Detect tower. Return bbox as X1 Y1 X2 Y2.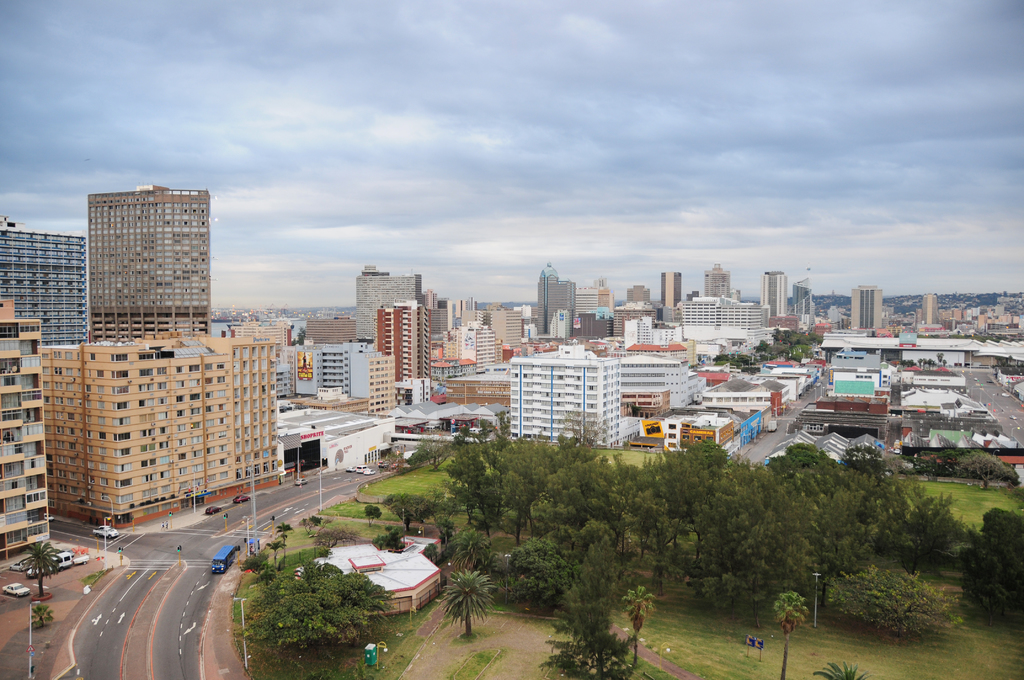
303 317 351 346.
